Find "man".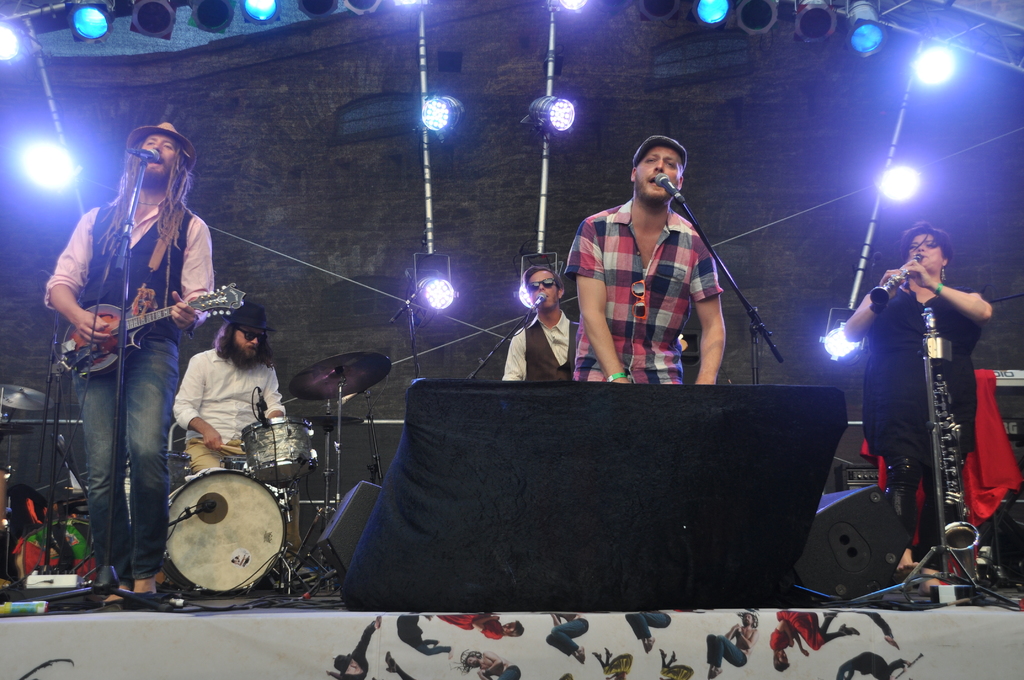
box(181, 305, 289, 475).
